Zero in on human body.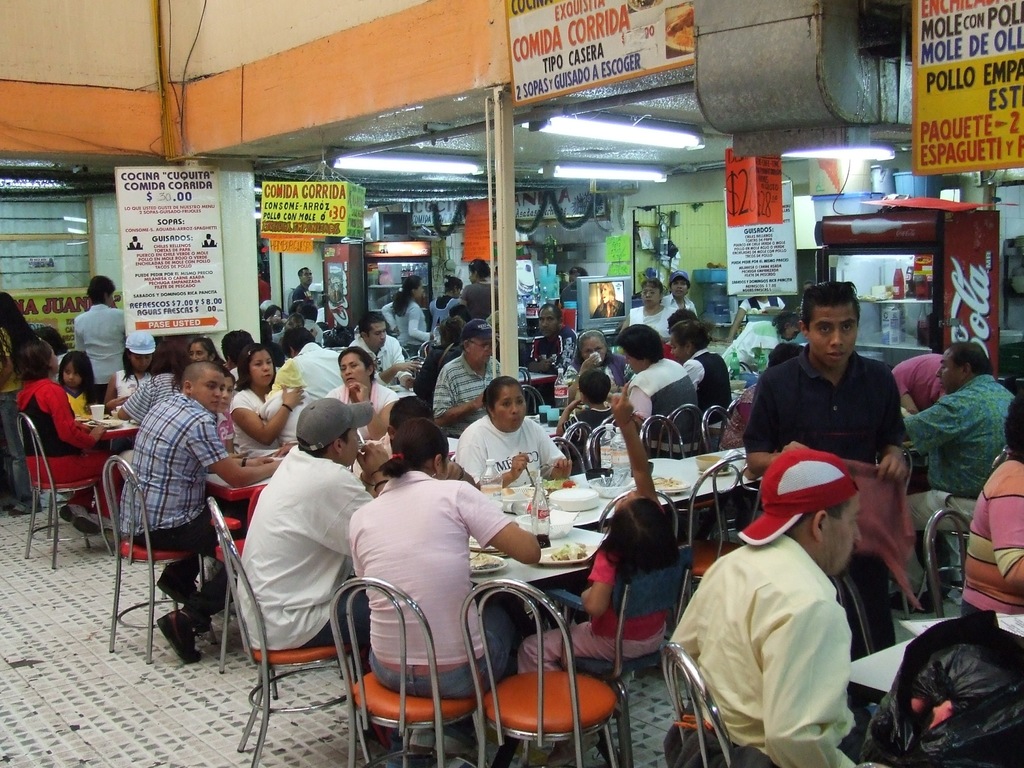
Zeroed in: [575, 332, 634, 385].
